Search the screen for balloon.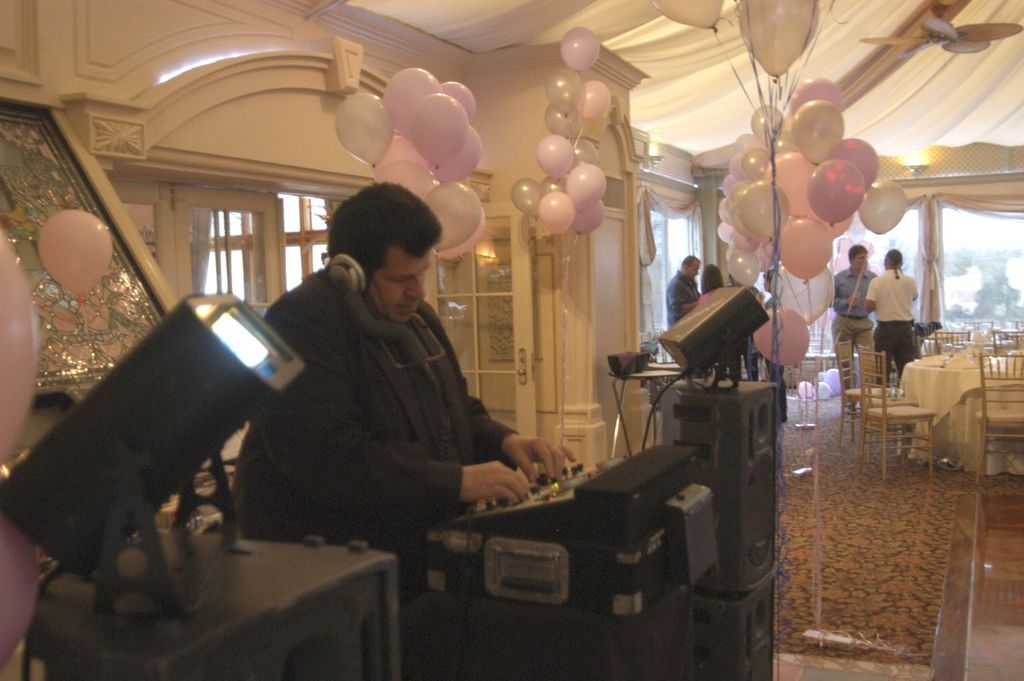
Found at 769/133/801/153.
